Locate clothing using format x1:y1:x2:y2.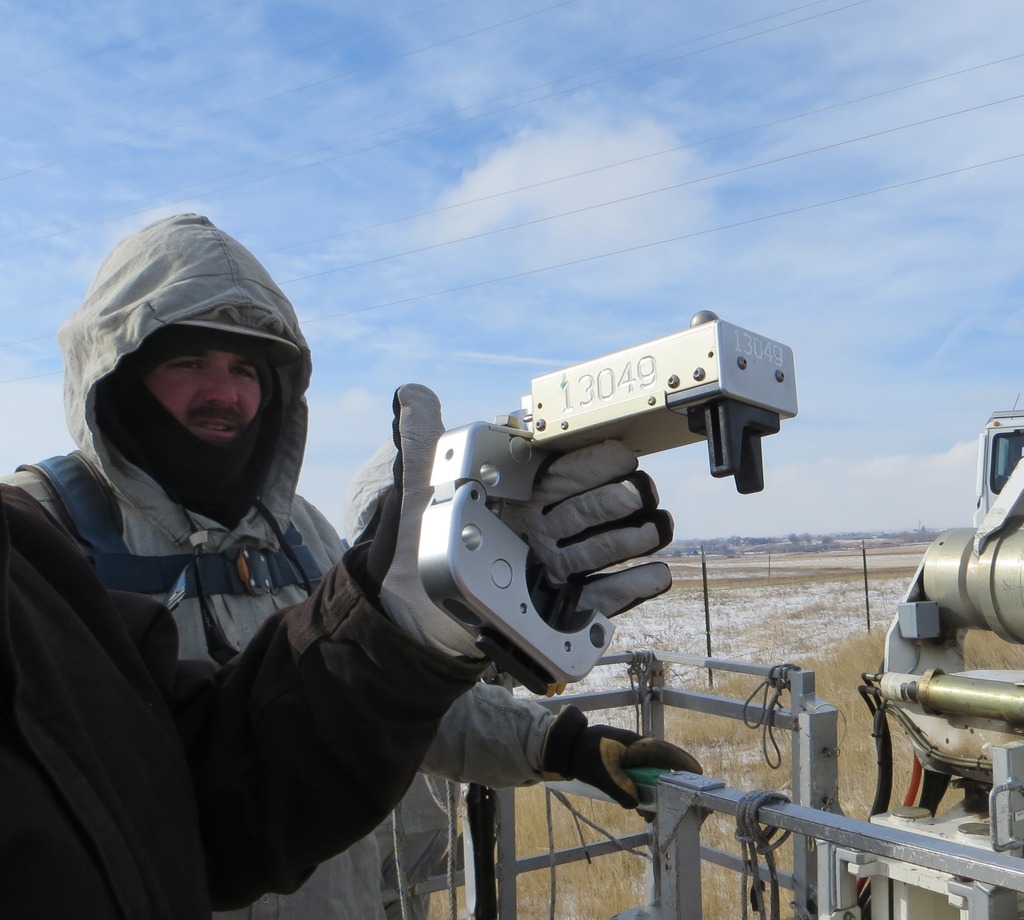
0:206:571:919.
